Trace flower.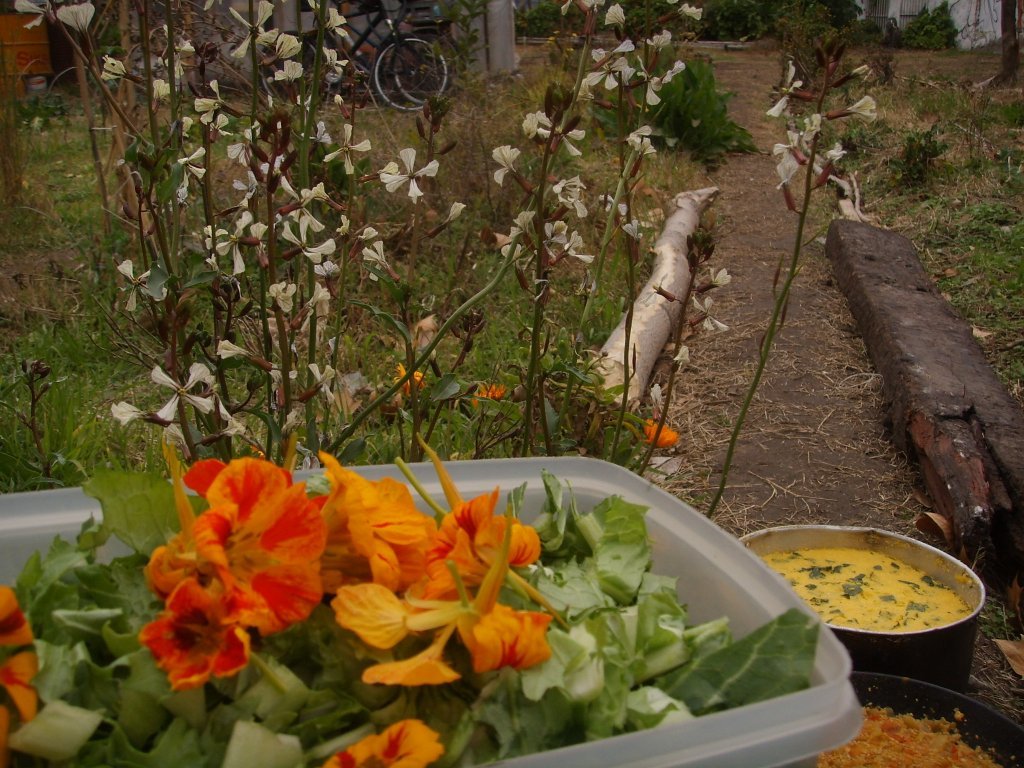
Traced to 851 90 879 125.
